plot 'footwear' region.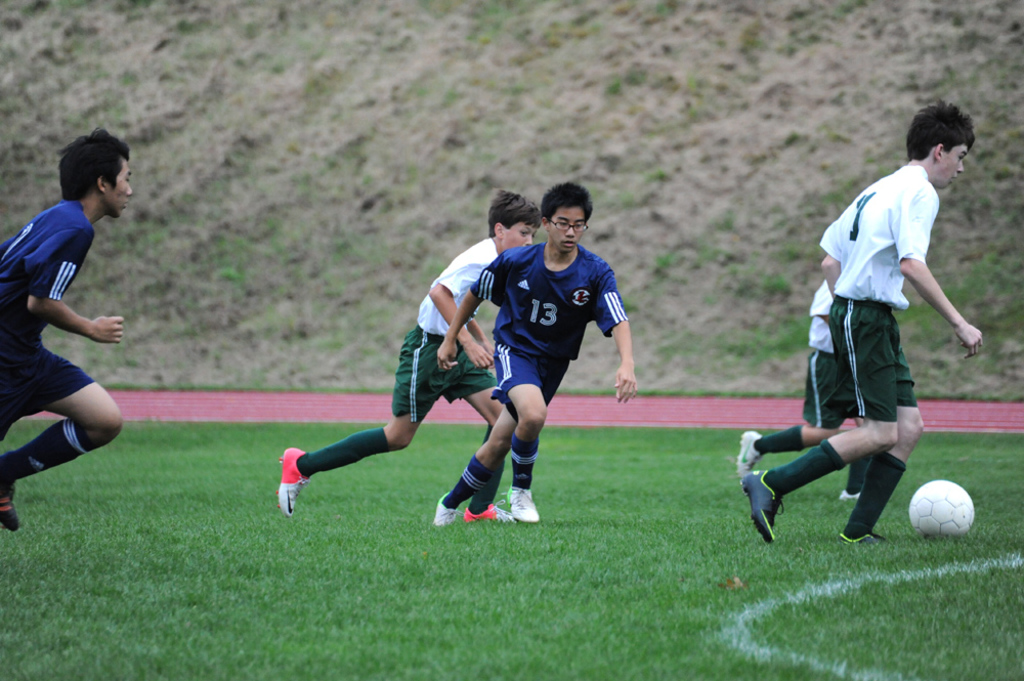
Plotted at [836,529,880,544].
